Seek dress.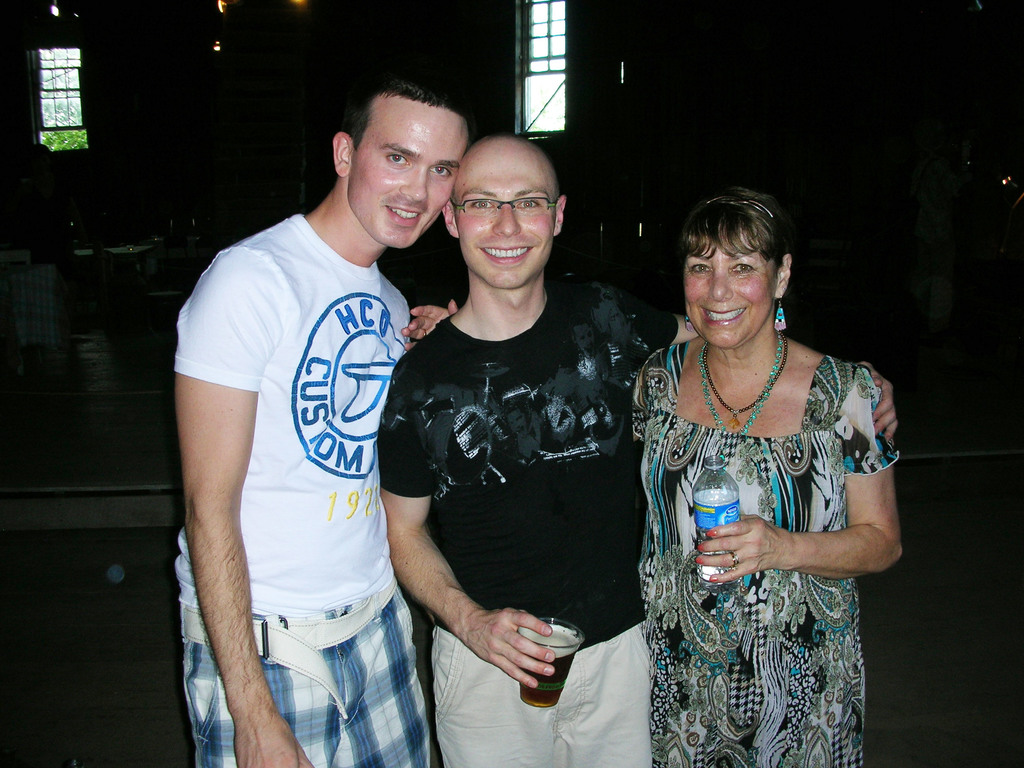
[x1=632, y1=339, x2=900, y2=767].
